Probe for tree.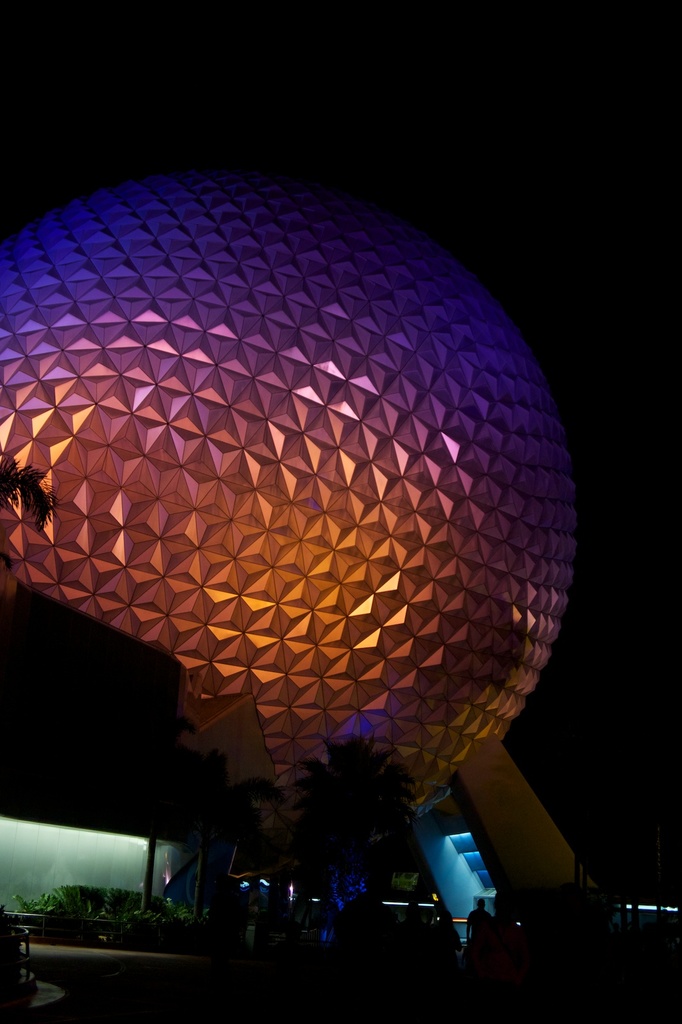
Probe result: x1=99 y1=702 x2=200 y2=925.
